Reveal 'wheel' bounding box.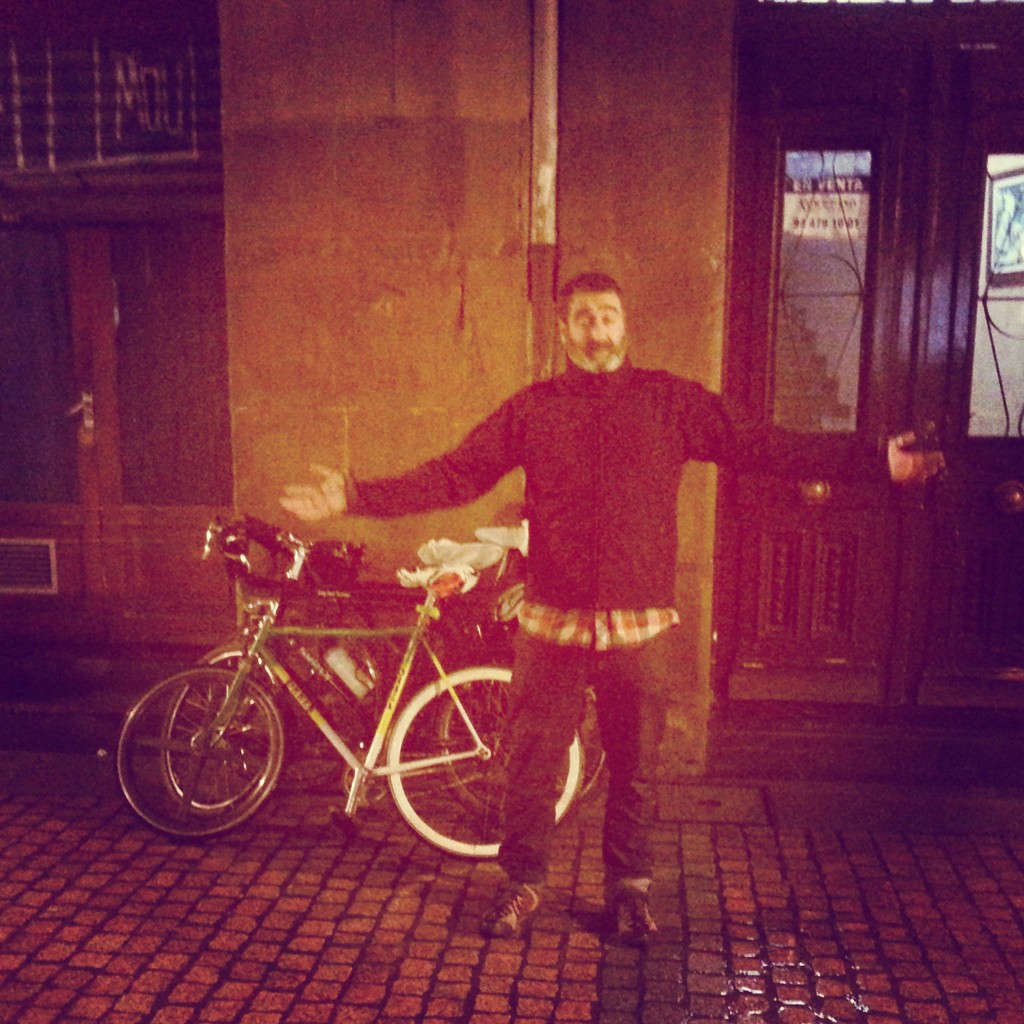
Revealed: select_region(154, 630, 264, 819).
